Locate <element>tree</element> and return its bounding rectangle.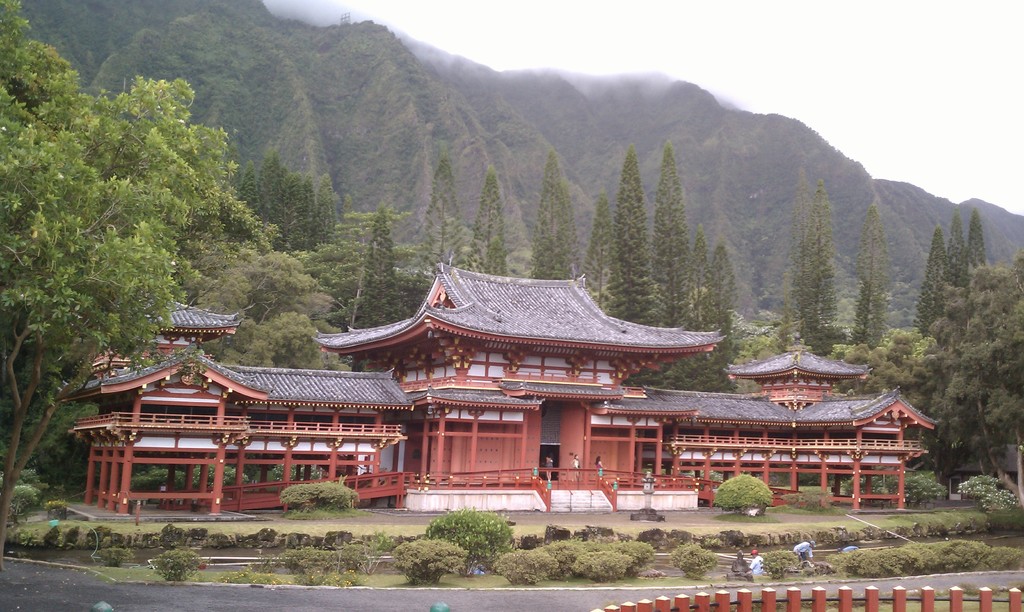
470 168 517 278.
